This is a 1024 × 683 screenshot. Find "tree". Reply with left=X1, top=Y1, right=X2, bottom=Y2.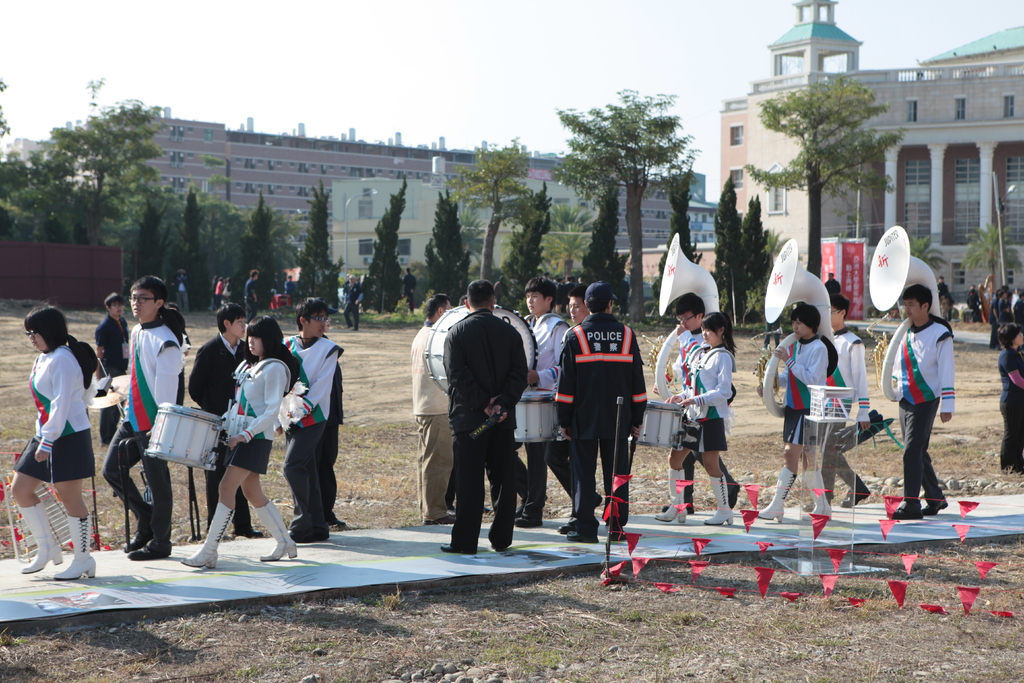
left=454, top=198, right=485, bottom=262.
